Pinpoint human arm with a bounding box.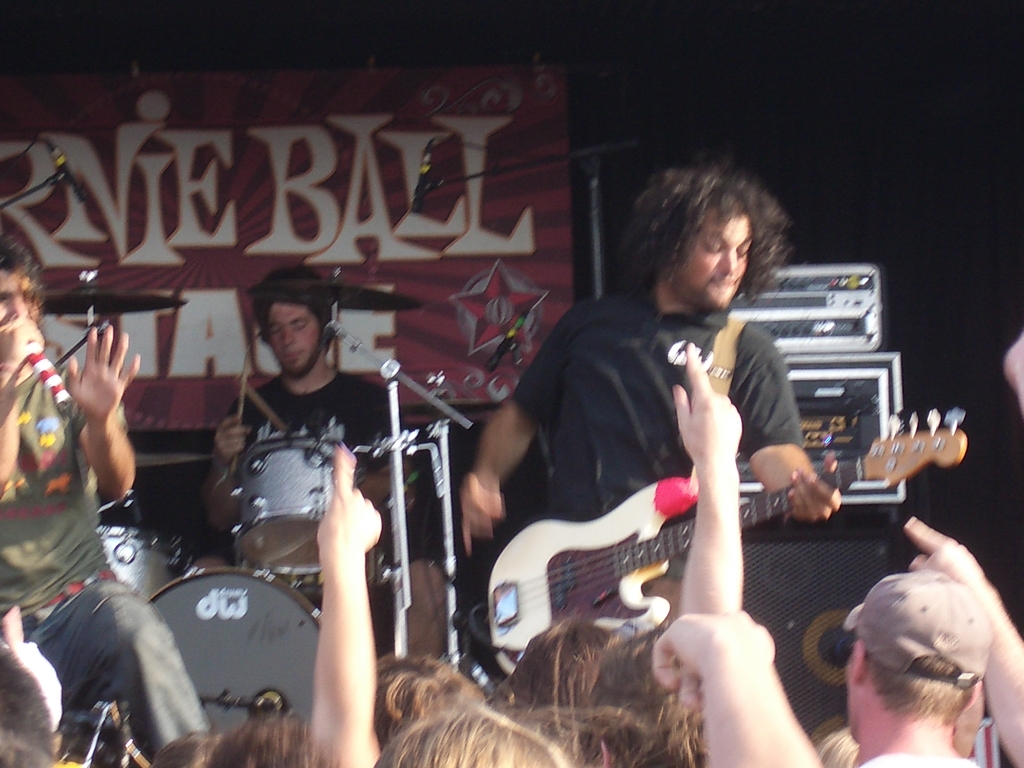
BBox(464, 320, 566, 546).
